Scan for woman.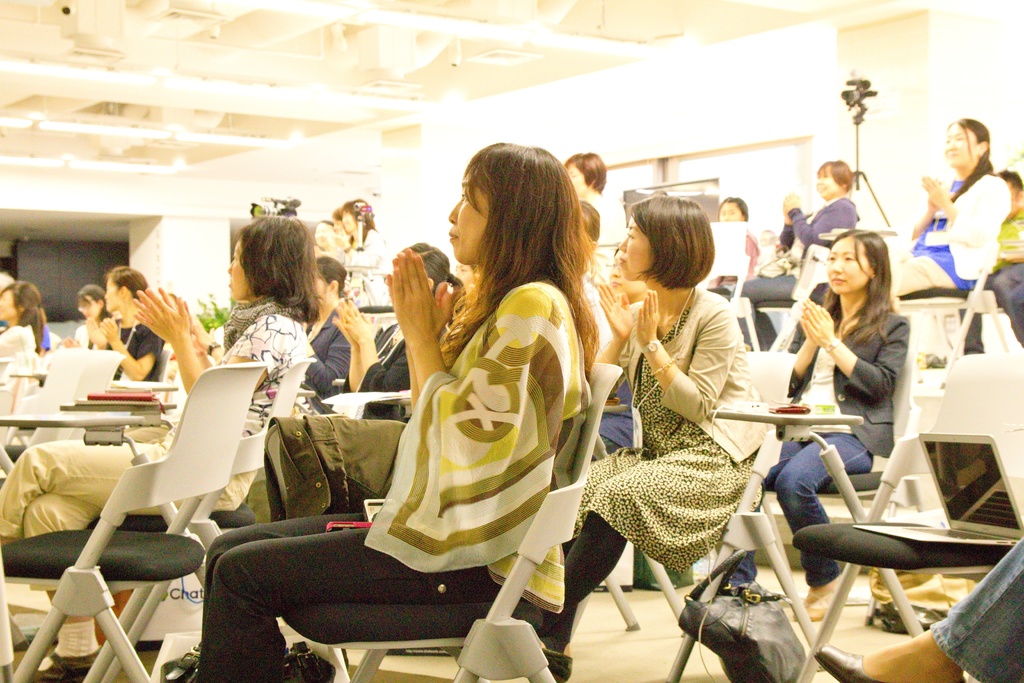
Scan result: bbox(0, 219, 324, 682).
